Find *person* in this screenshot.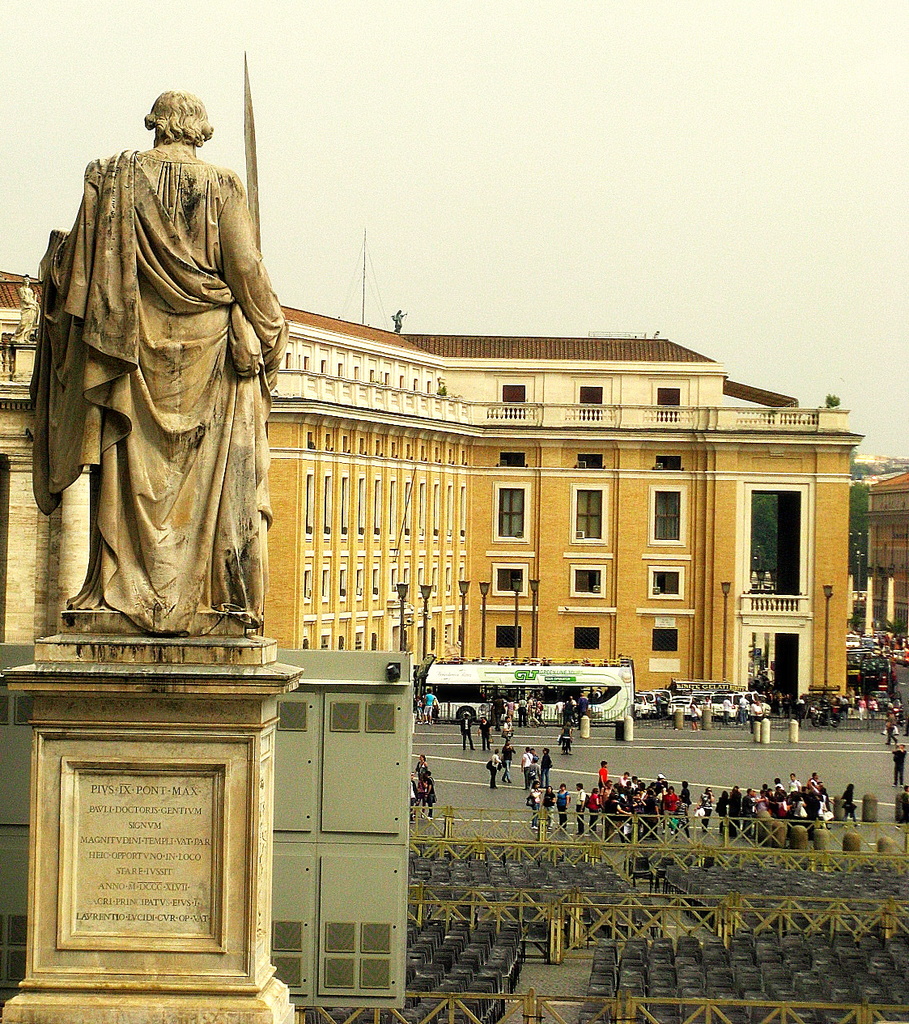
The bounding box for *person* is {"left": 486, "top": 748, "right": 498, "bottom": 787}.
